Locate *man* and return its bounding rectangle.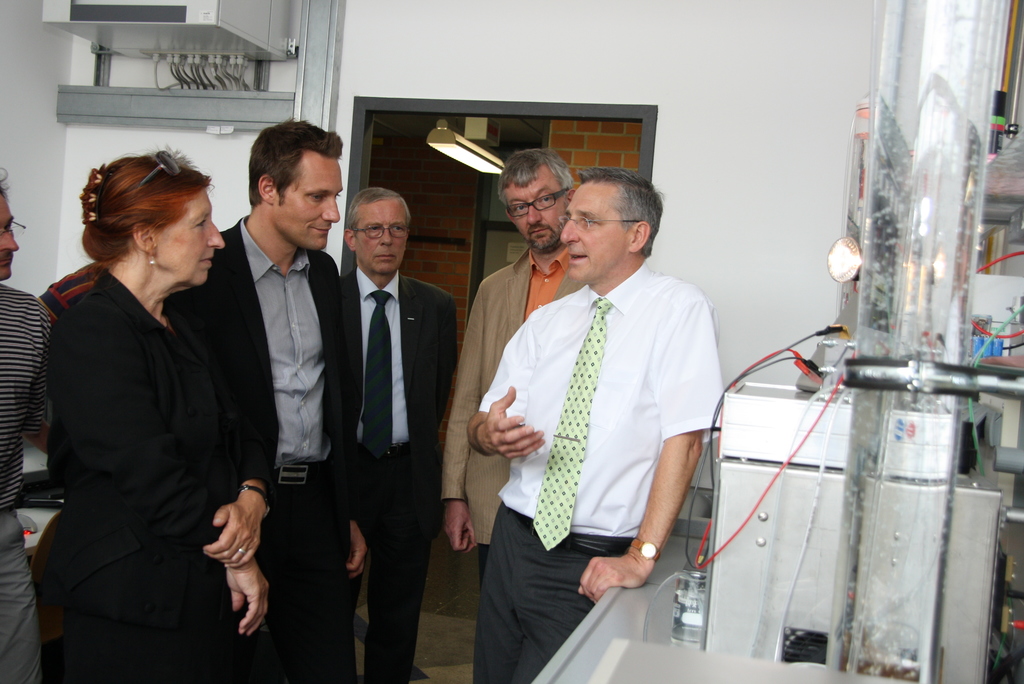
bbox=[175, 117, 368, 683].
